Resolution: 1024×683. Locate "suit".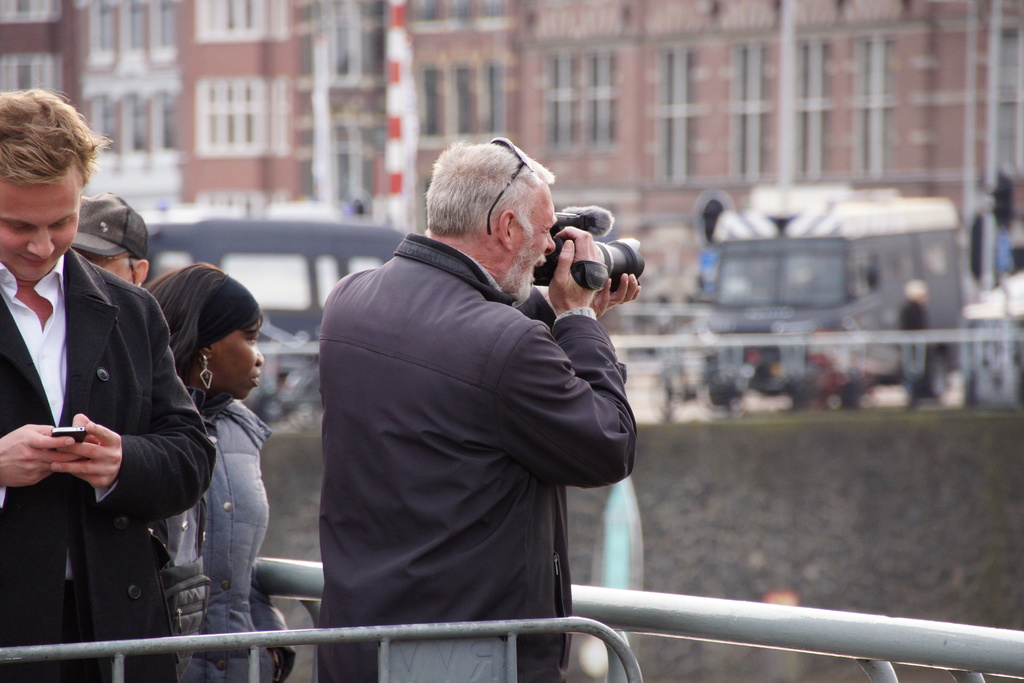
x1=13 y1=154 x2=234 y2=648.
